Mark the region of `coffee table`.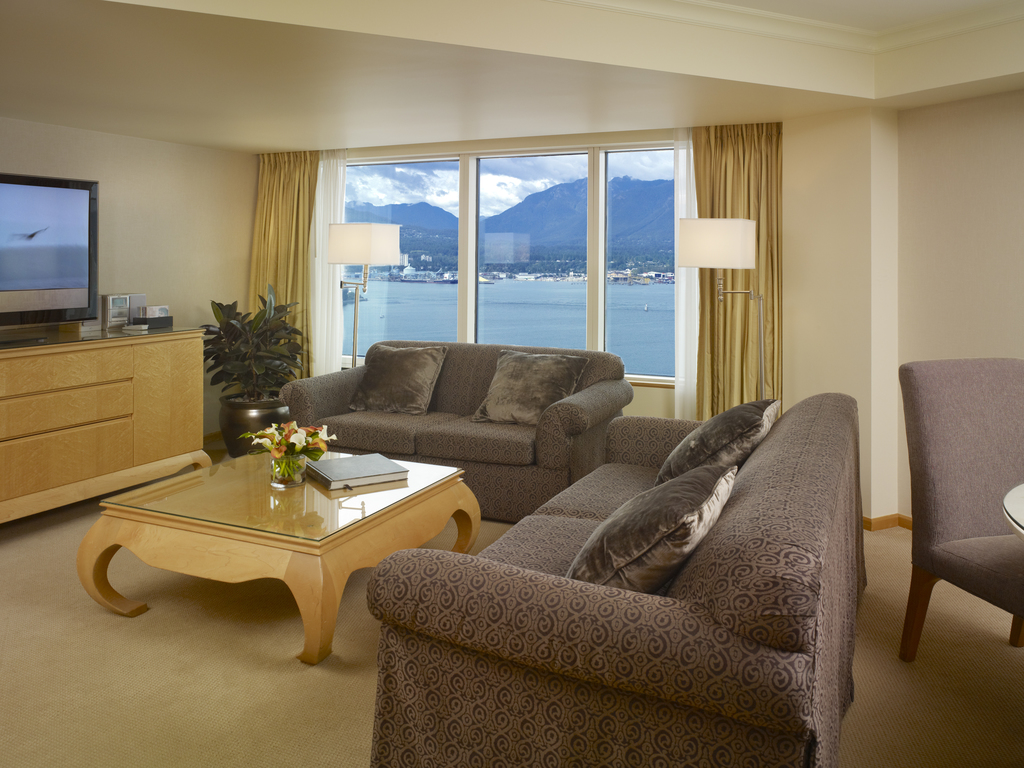
Region: (75,447,481,667).
